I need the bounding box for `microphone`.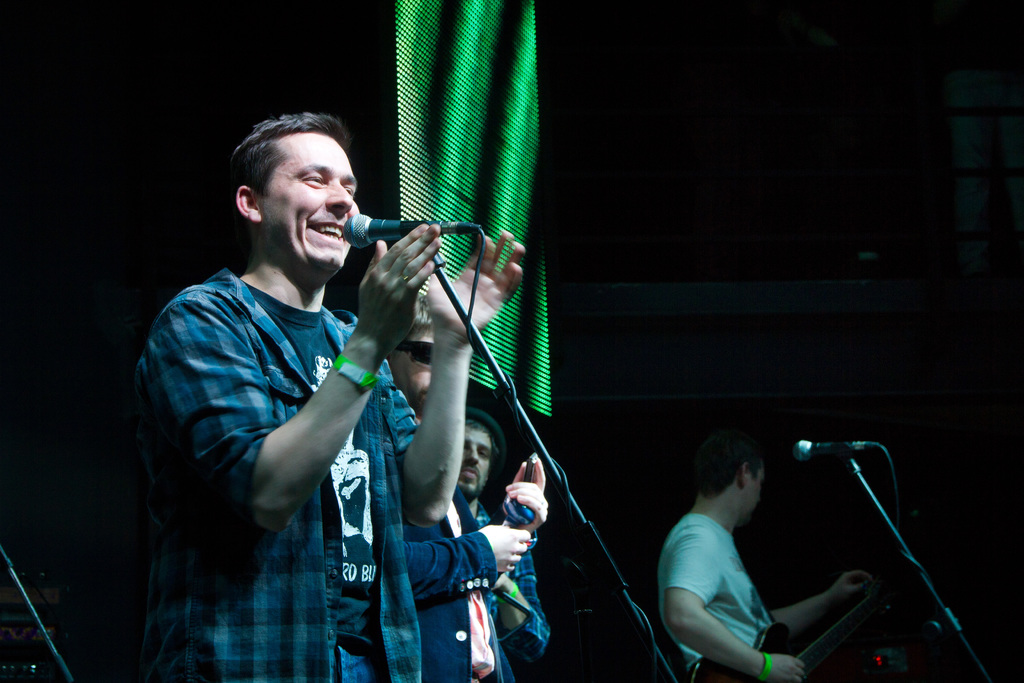
Here it is: <box>790,441,886,463</box>.
